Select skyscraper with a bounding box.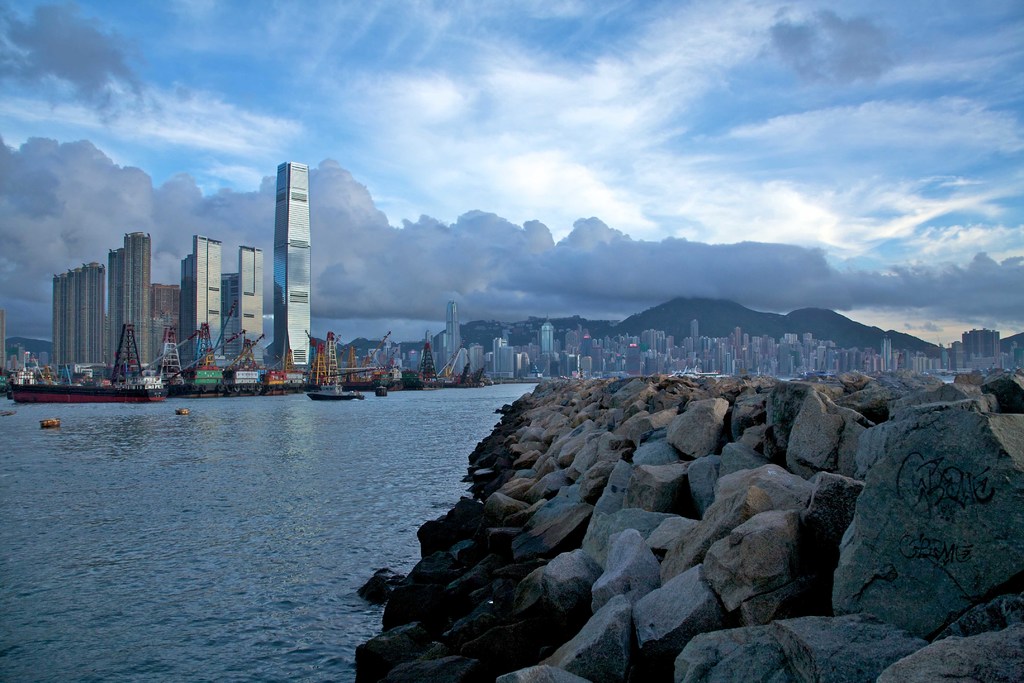
left=237, top=243, right=268, bottom=366.
